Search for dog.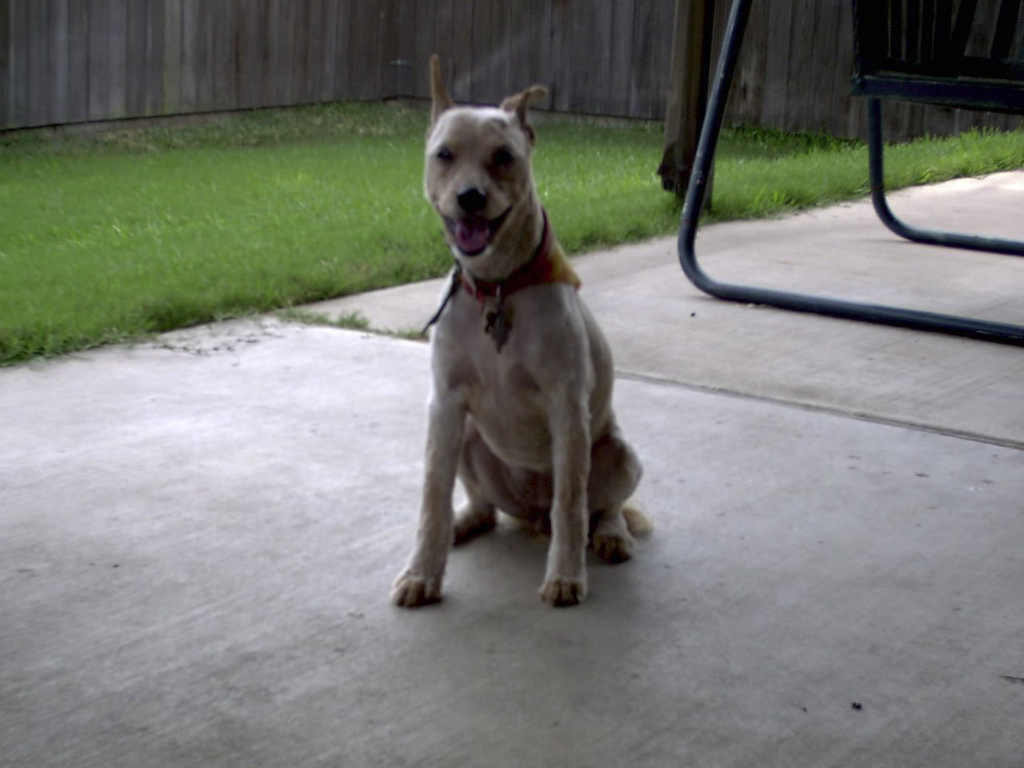
Found at (x1=390, y1=53, x2=655, y2=611).
